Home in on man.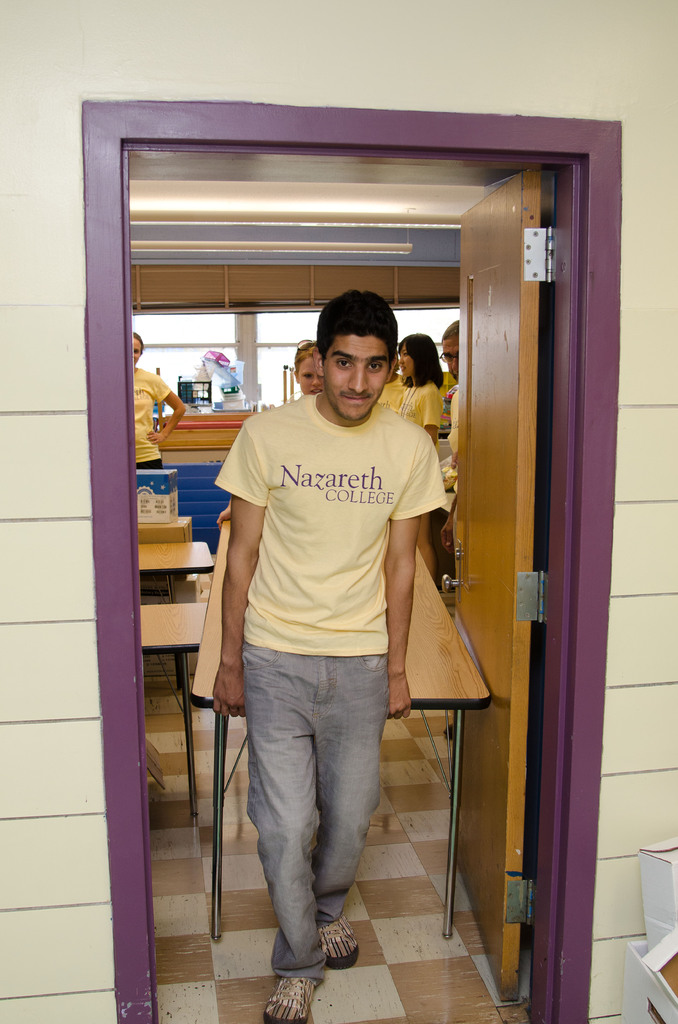
Homed in at region(189, 292, 465, 959).
